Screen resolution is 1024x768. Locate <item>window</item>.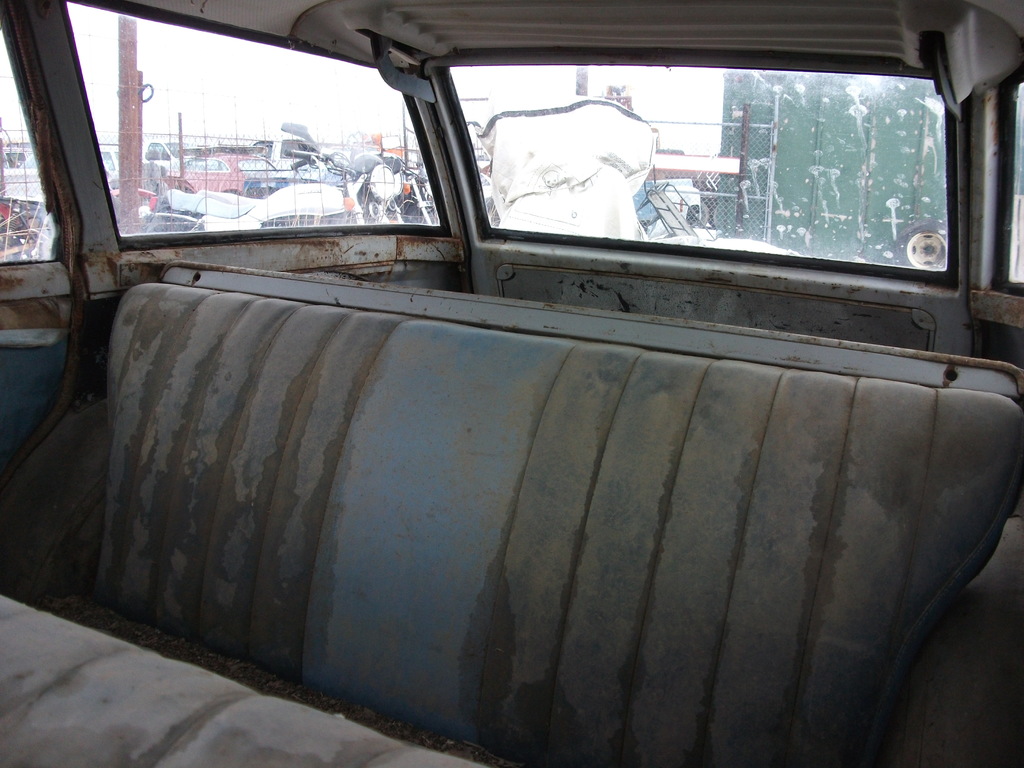
Rect(46, 19, 464, 269).
